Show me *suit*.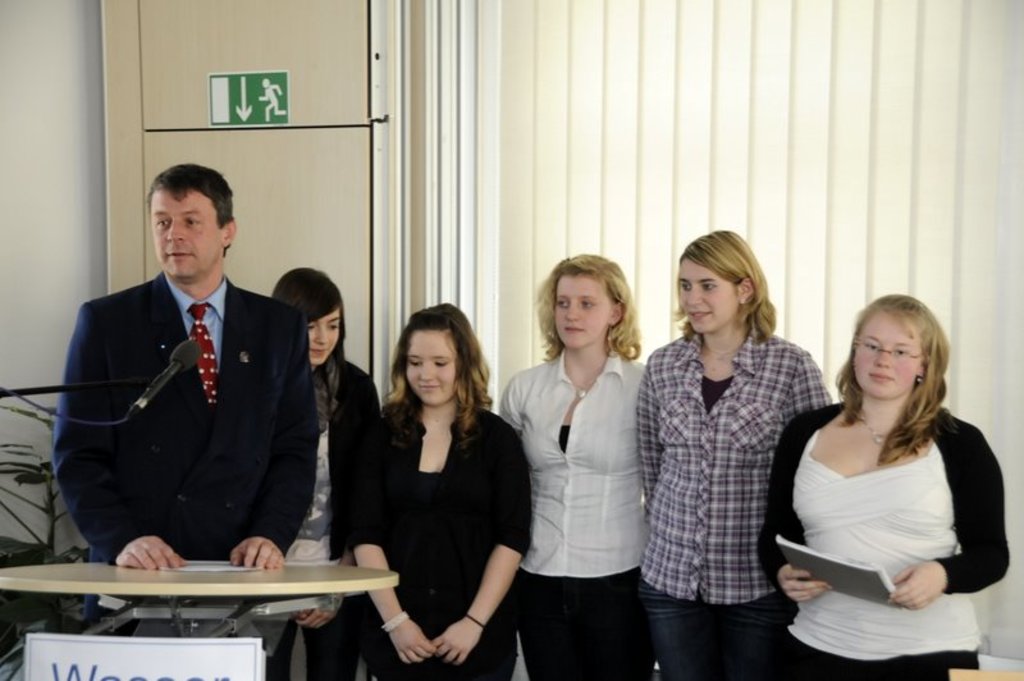
*suit* is here: left=42, top=201, right=323, bottom=609.
